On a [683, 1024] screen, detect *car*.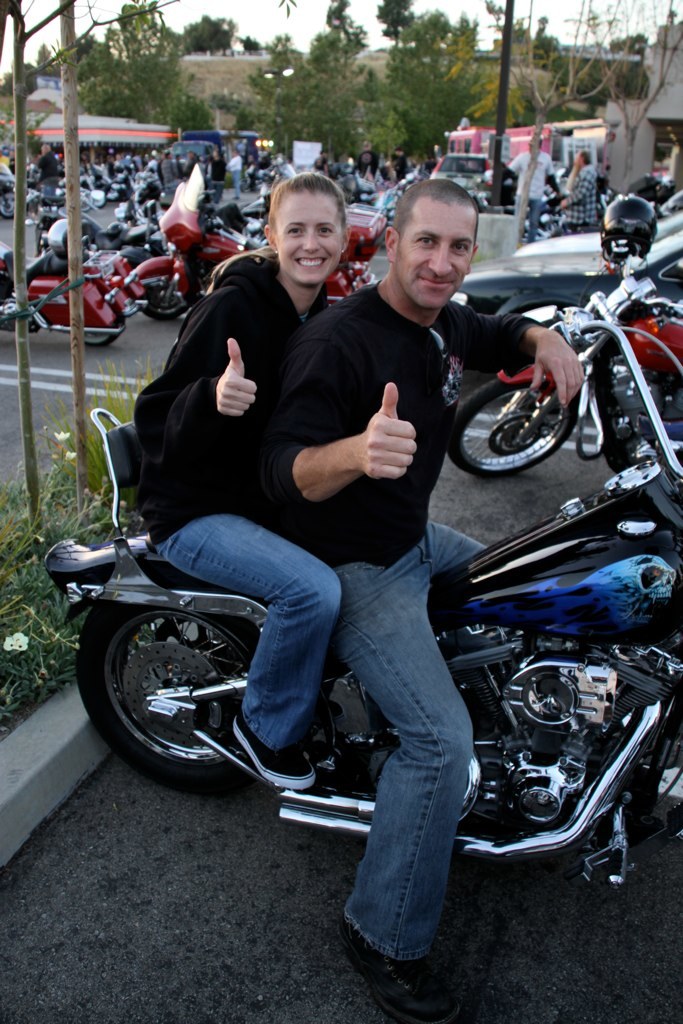
512, 193, 682, 255.
